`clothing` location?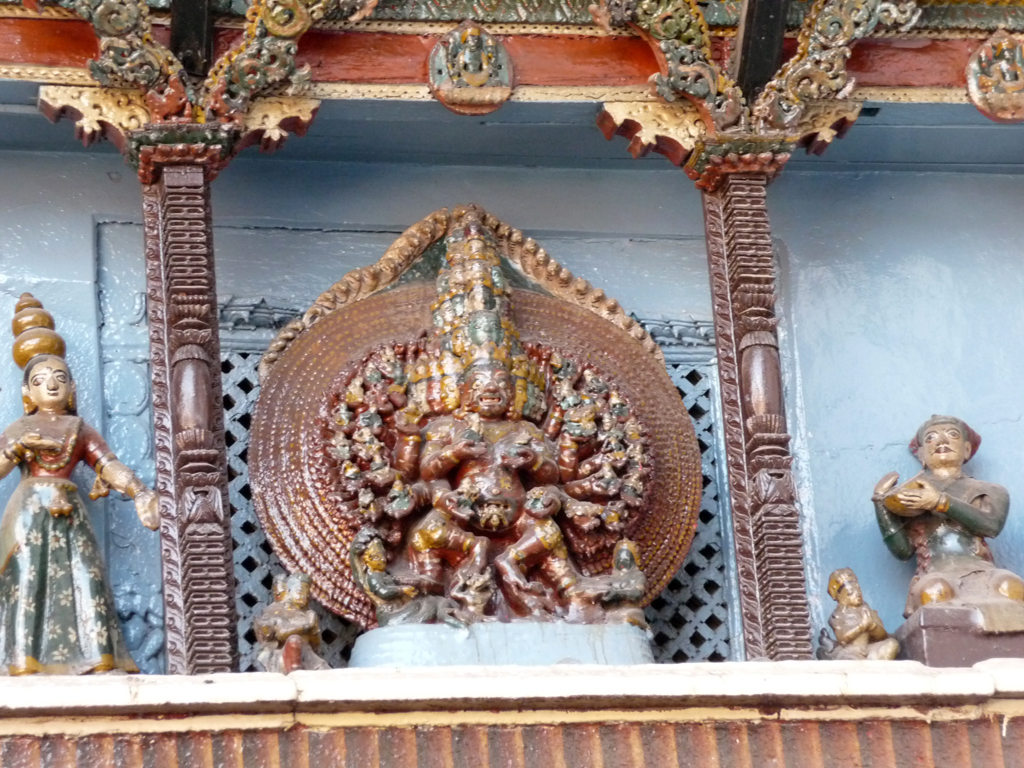
detection(0, 482, 146, 696)
